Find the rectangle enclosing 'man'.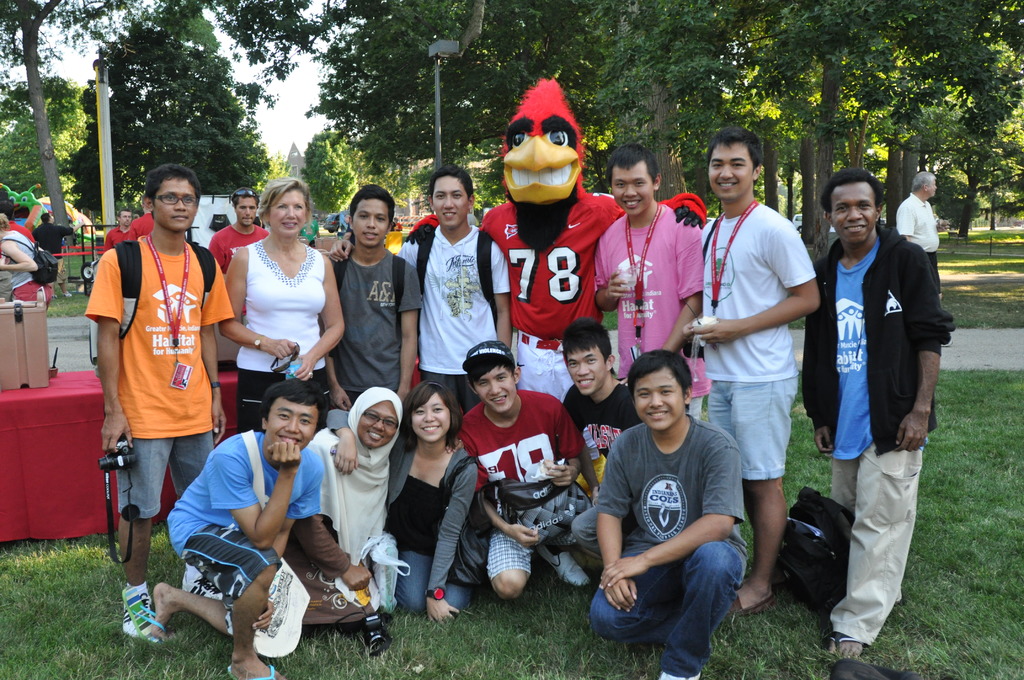
l=209, t=186, r=269, b=274.
